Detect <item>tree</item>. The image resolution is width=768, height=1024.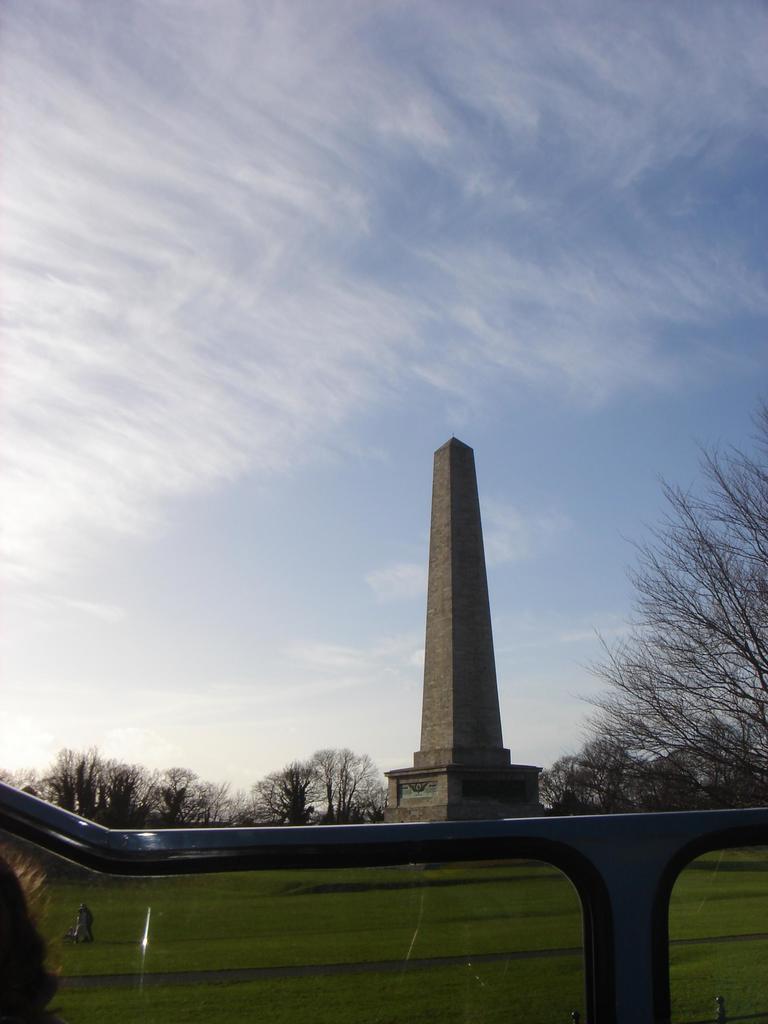
bbox(30, 749, 86, 819).
